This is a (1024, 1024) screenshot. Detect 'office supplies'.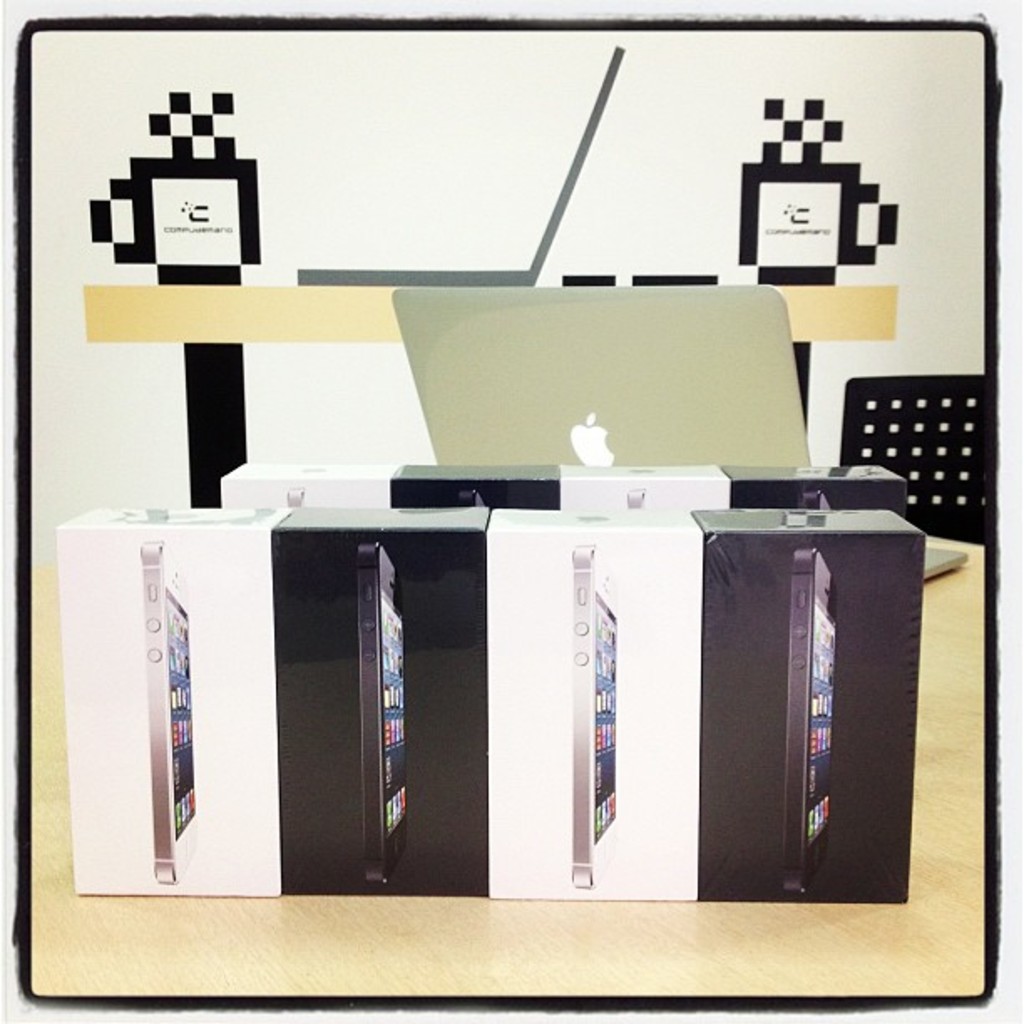
x1=688 y1=514 x2=924 y2=895.
